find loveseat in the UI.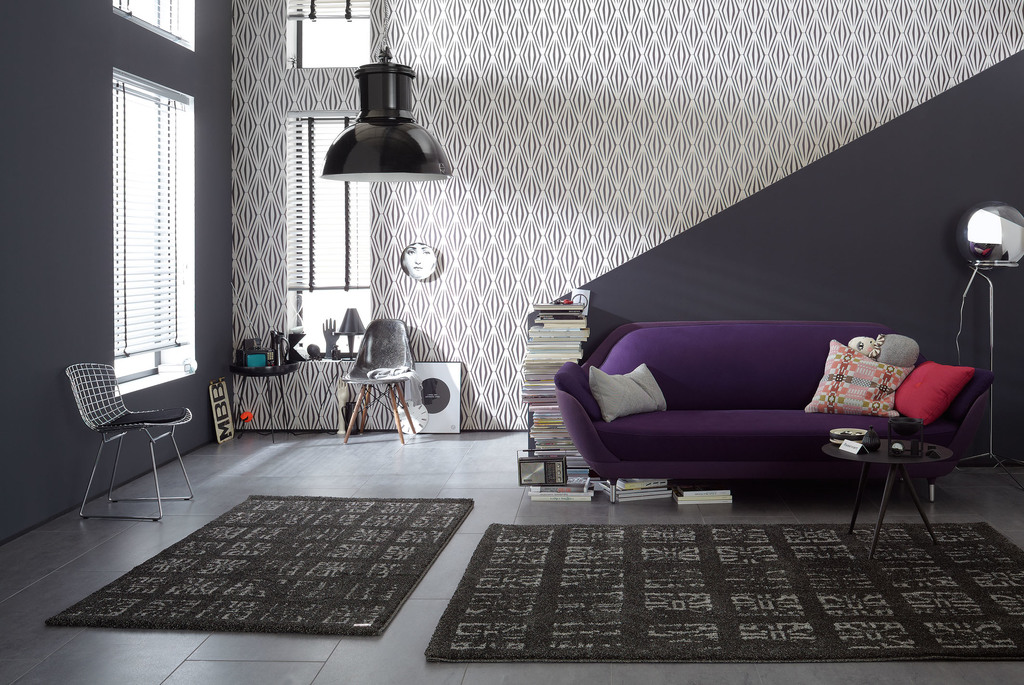
UI element at {"left": 563, "top": 312, "right": 975, "bottom": 518}.
